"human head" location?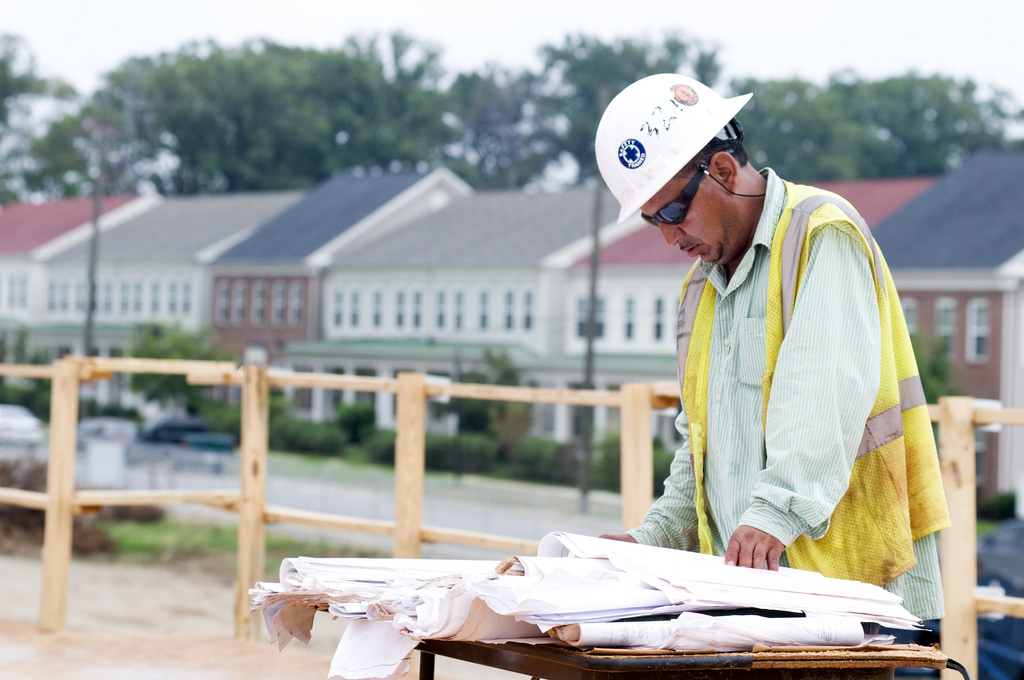
590:60:757:257
